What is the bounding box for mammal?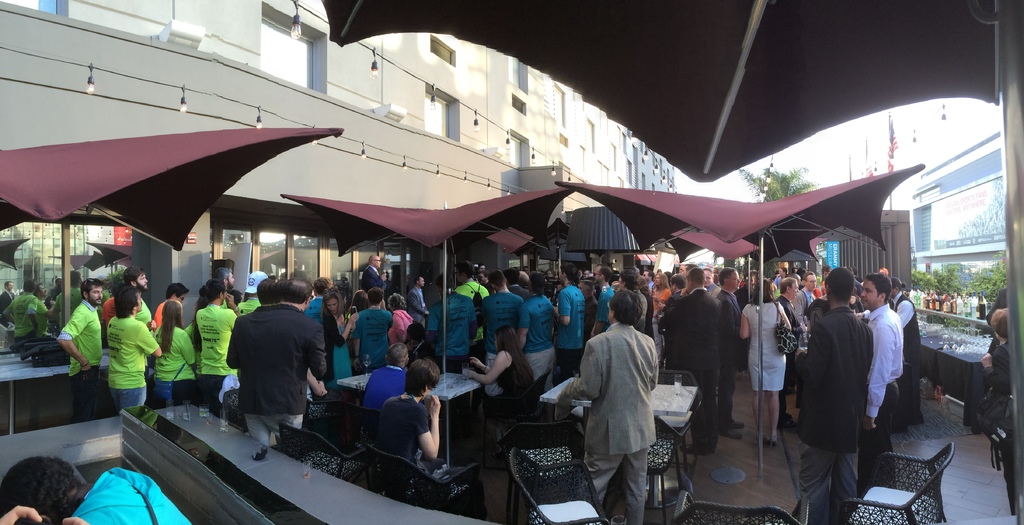
box=[401, 321, 433, 365].
